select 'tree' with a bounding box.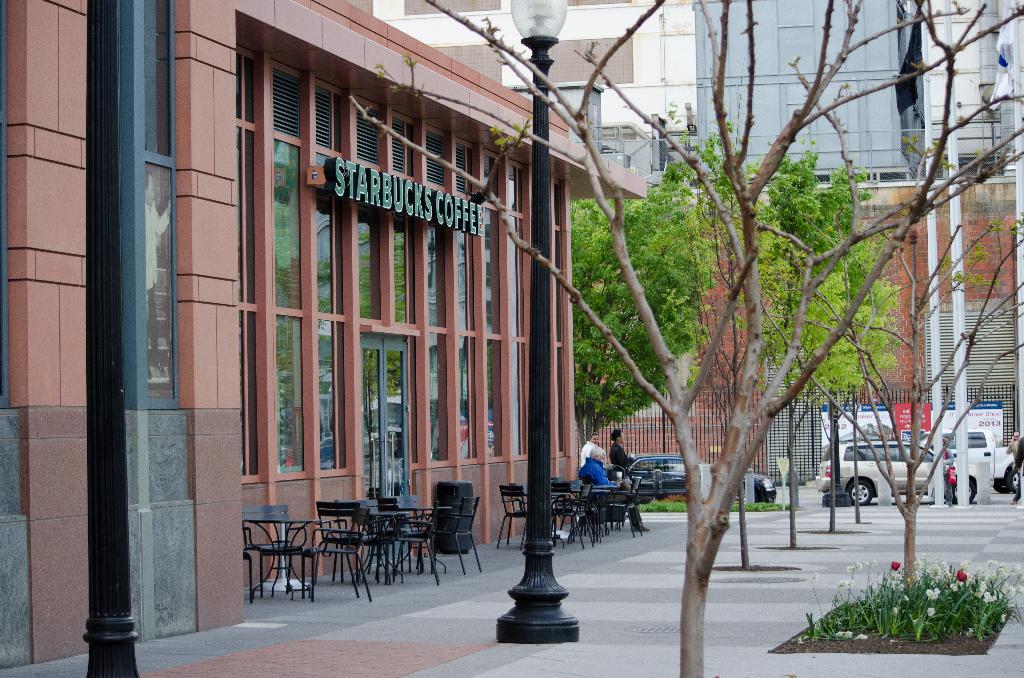
(x1=725, y1=206, x2=820, y2=576).
